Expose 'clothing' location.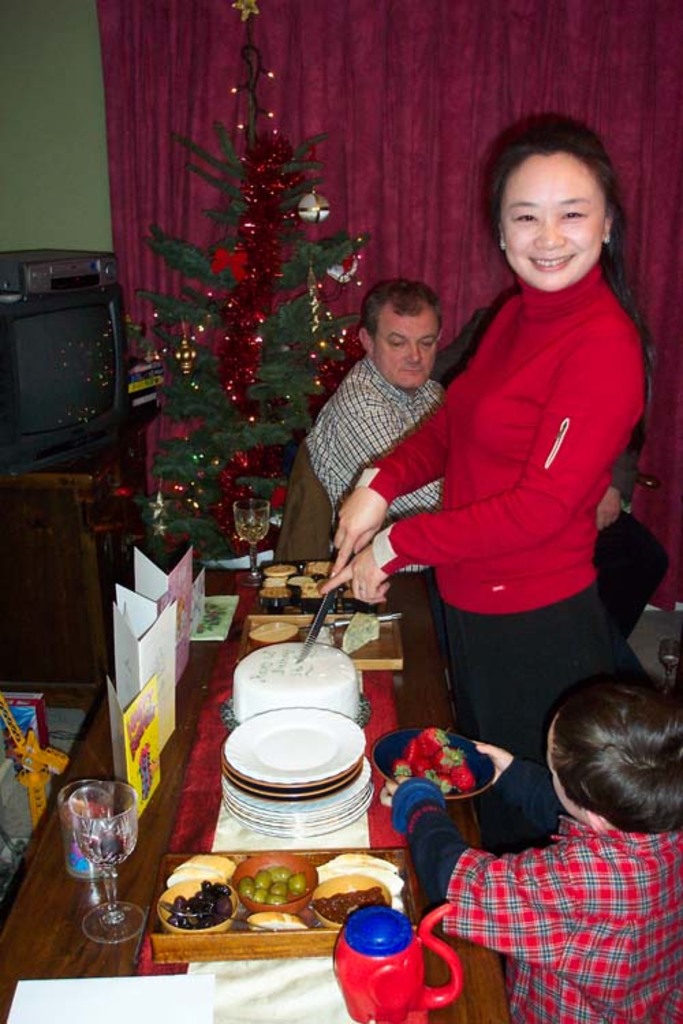
Exposed at 393 780 682 1023.
